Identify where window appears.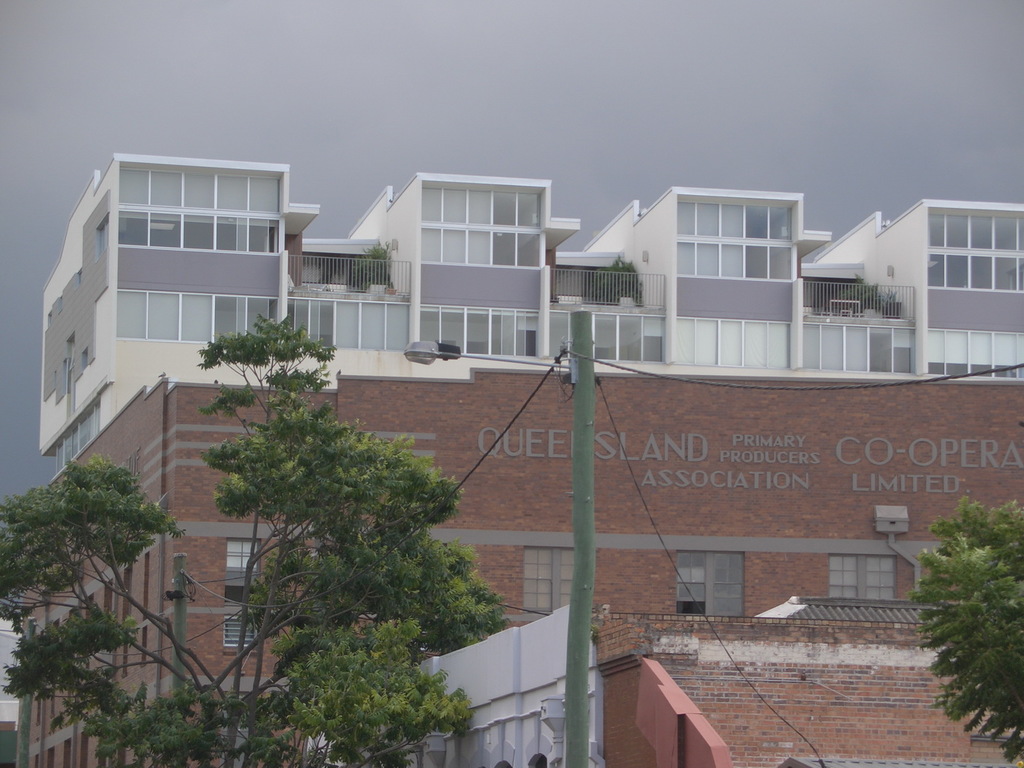
Appears at x1=28 y1=550 x2=148 y2=767.
